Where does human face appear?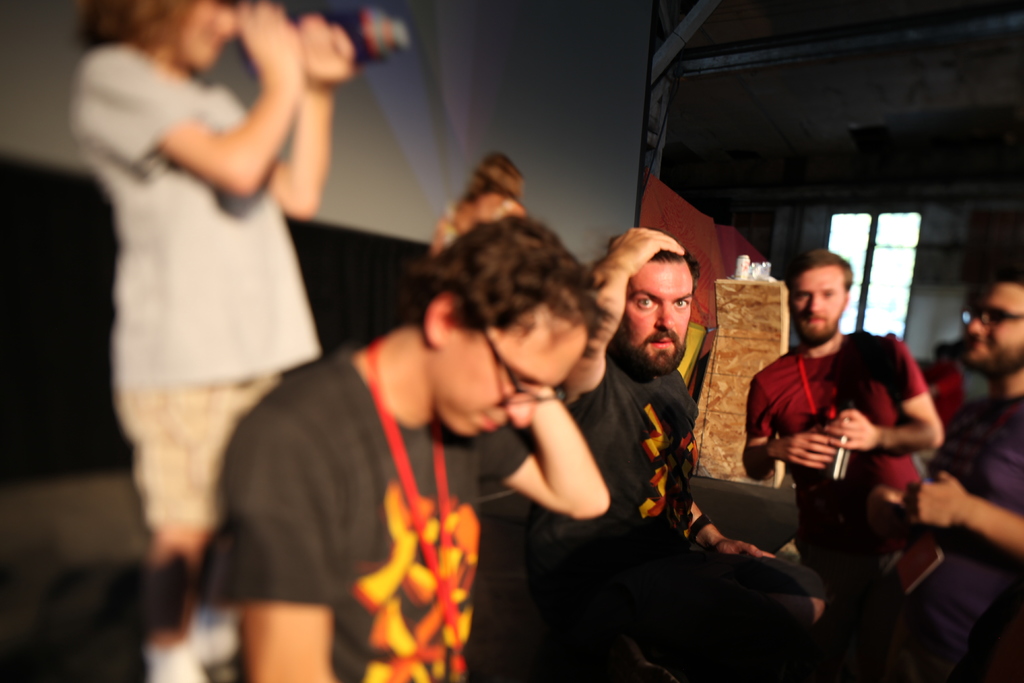
Appears at region(439, 304, 589, 436).
